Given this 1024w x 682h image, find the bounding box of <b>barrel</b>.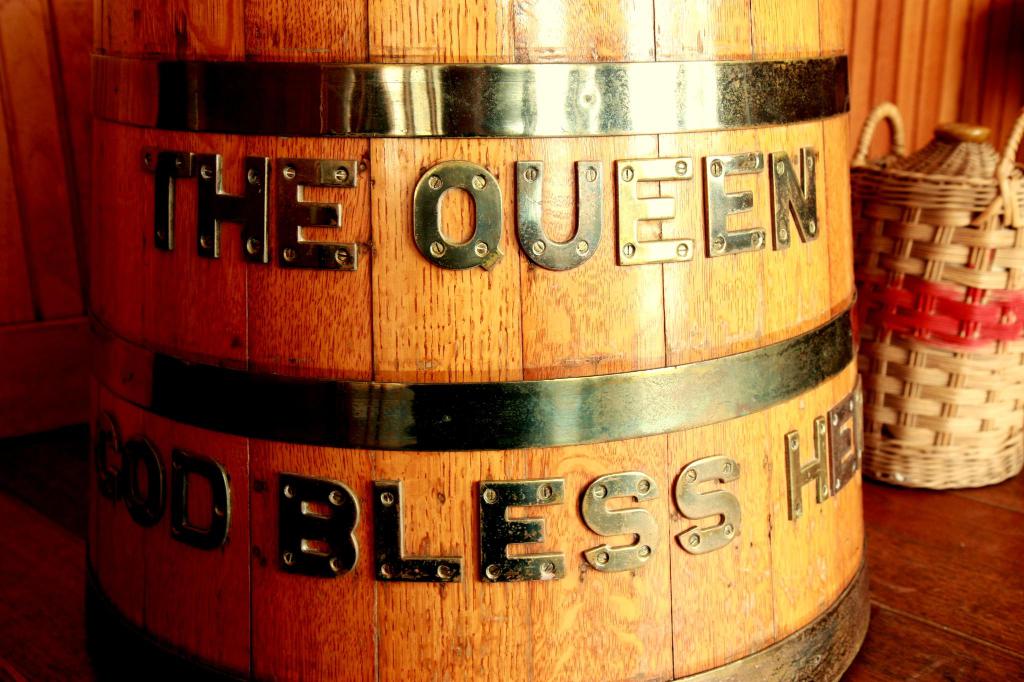
<bbox>94, 0, 885, 681</bbox>.
